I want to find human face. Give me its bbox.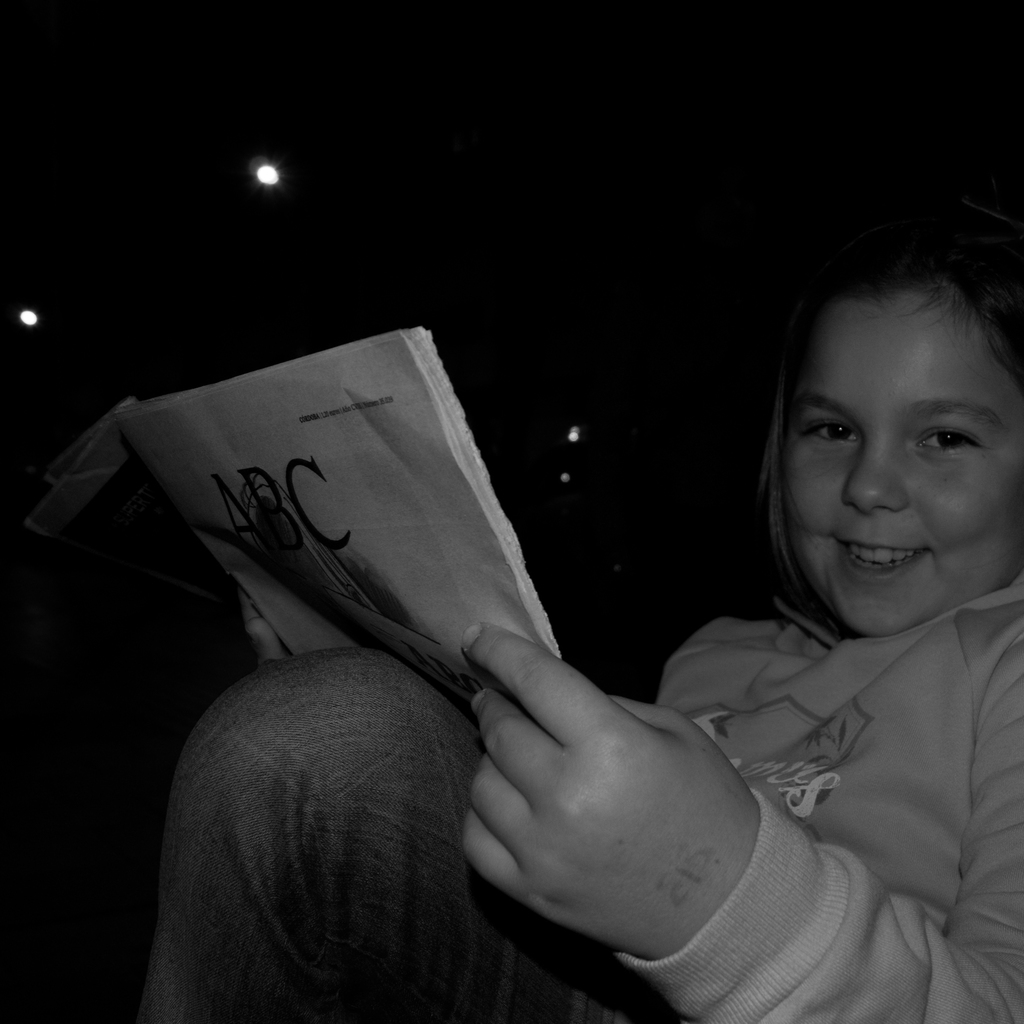
BBox(777, 297, 1011, 660).
